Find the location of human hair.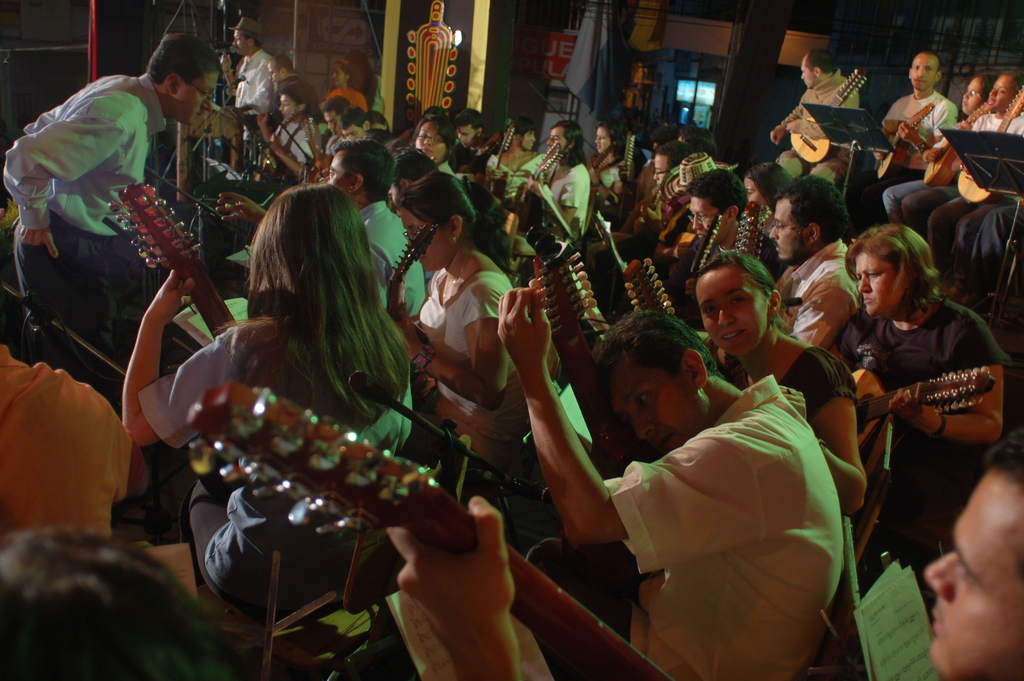
Location: [550, 120, 591, 168].
